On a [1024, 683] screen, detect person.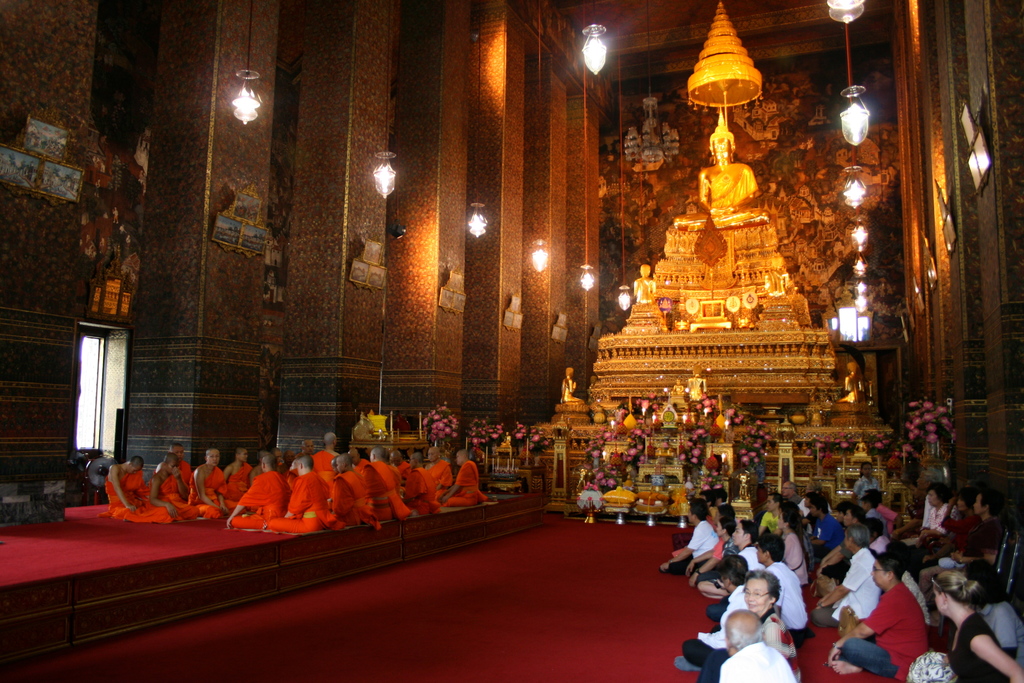
712/572/803/682.
